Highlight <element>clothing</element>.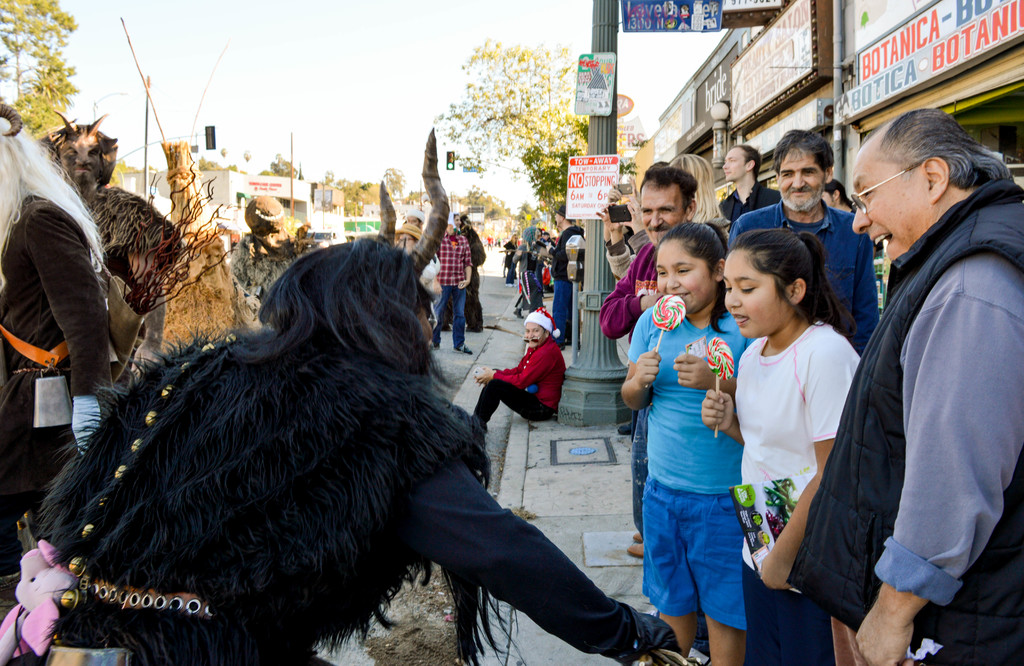
Highlighted region: rect(620, 245, 667, 519).
